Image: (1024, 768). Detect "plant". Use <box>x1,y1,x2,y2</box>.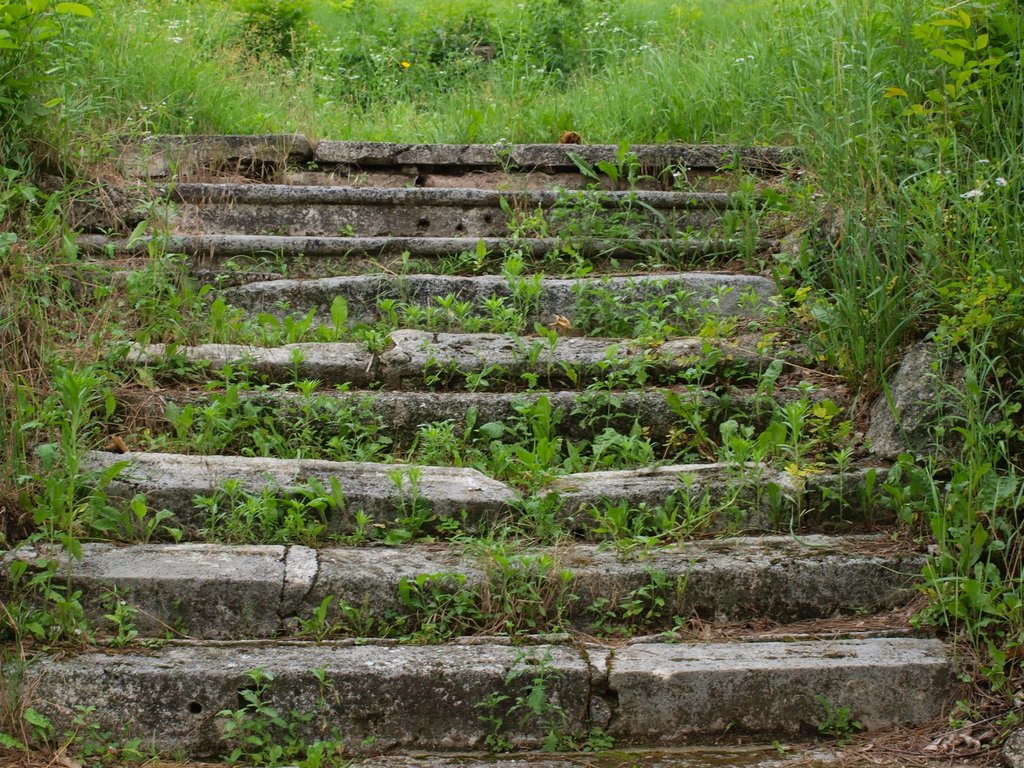
<box>817,404,851,526</box>.
